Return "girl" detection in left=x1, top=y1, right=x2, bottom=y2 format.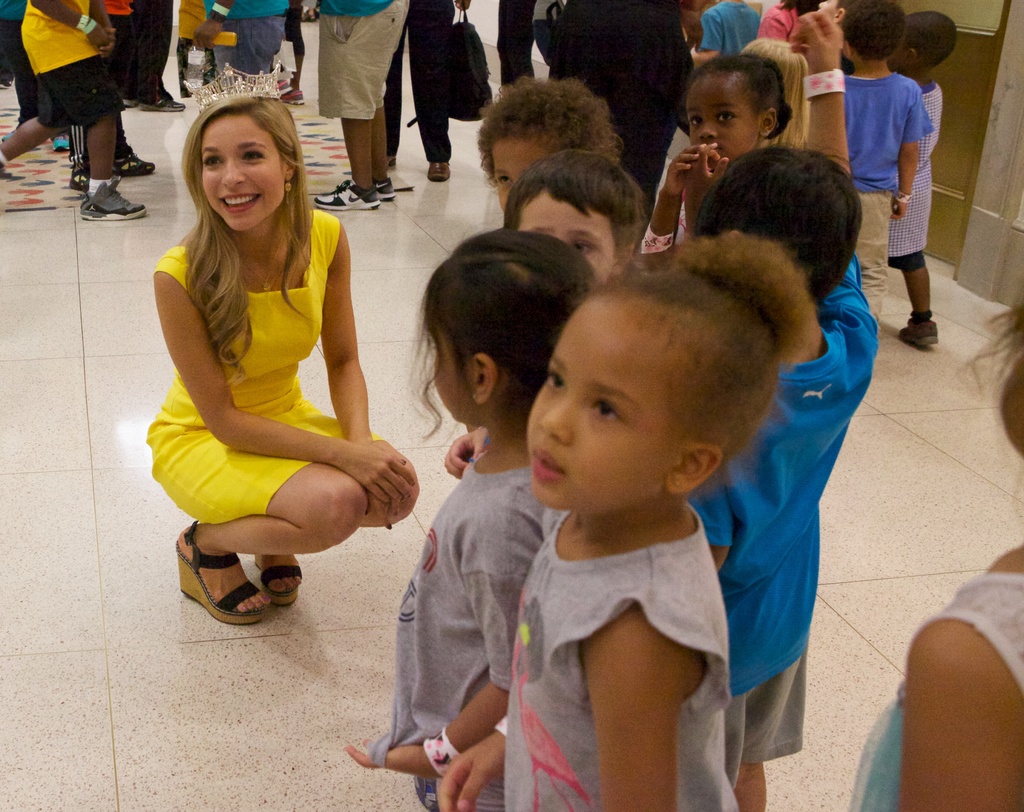
left=743, top=37, right=808, bottom=149.
